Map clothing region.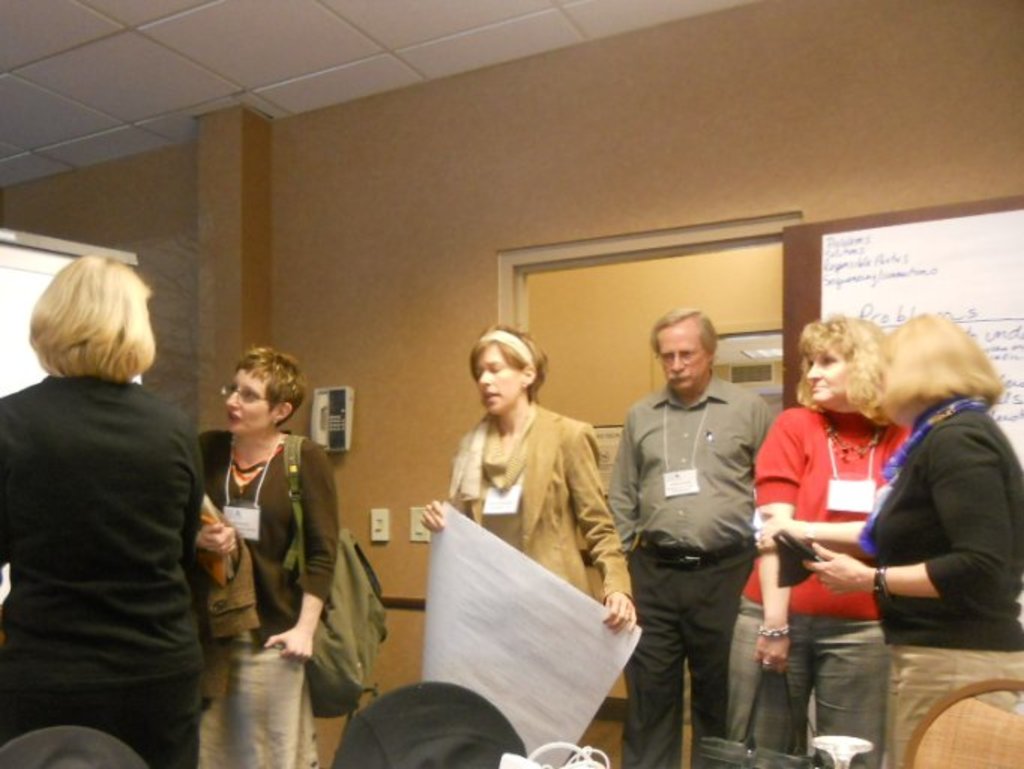
Mapped to locate(197, 422, 338, 767).
